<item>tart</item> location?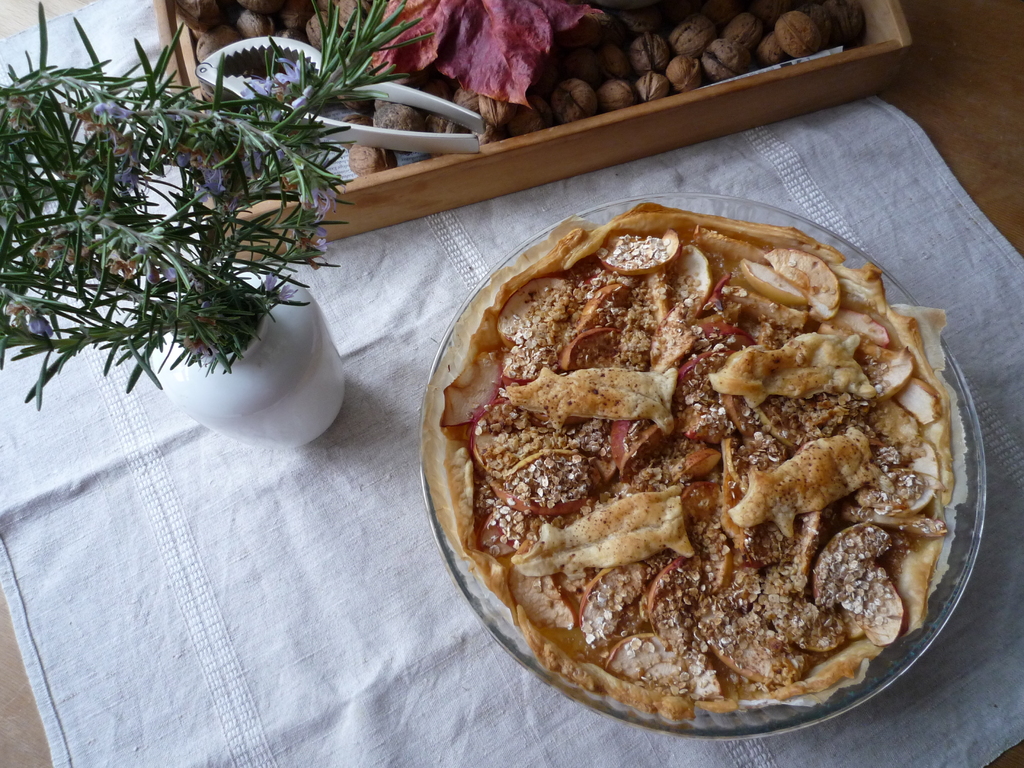
rect(441, 207, 950, 767)
